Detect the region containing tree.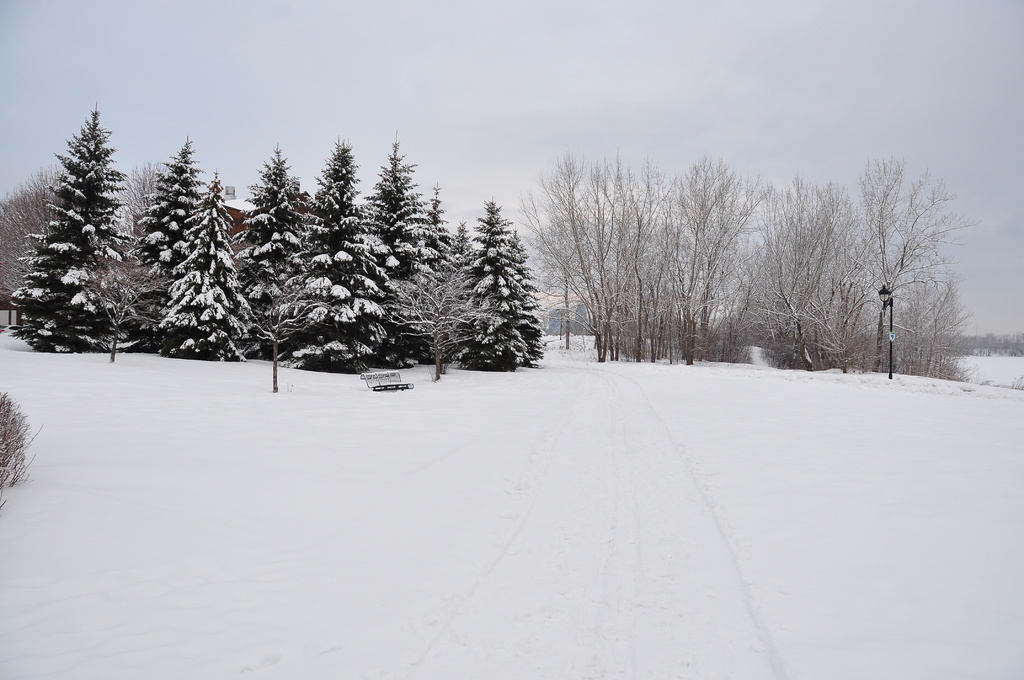
444 192 551 379.
